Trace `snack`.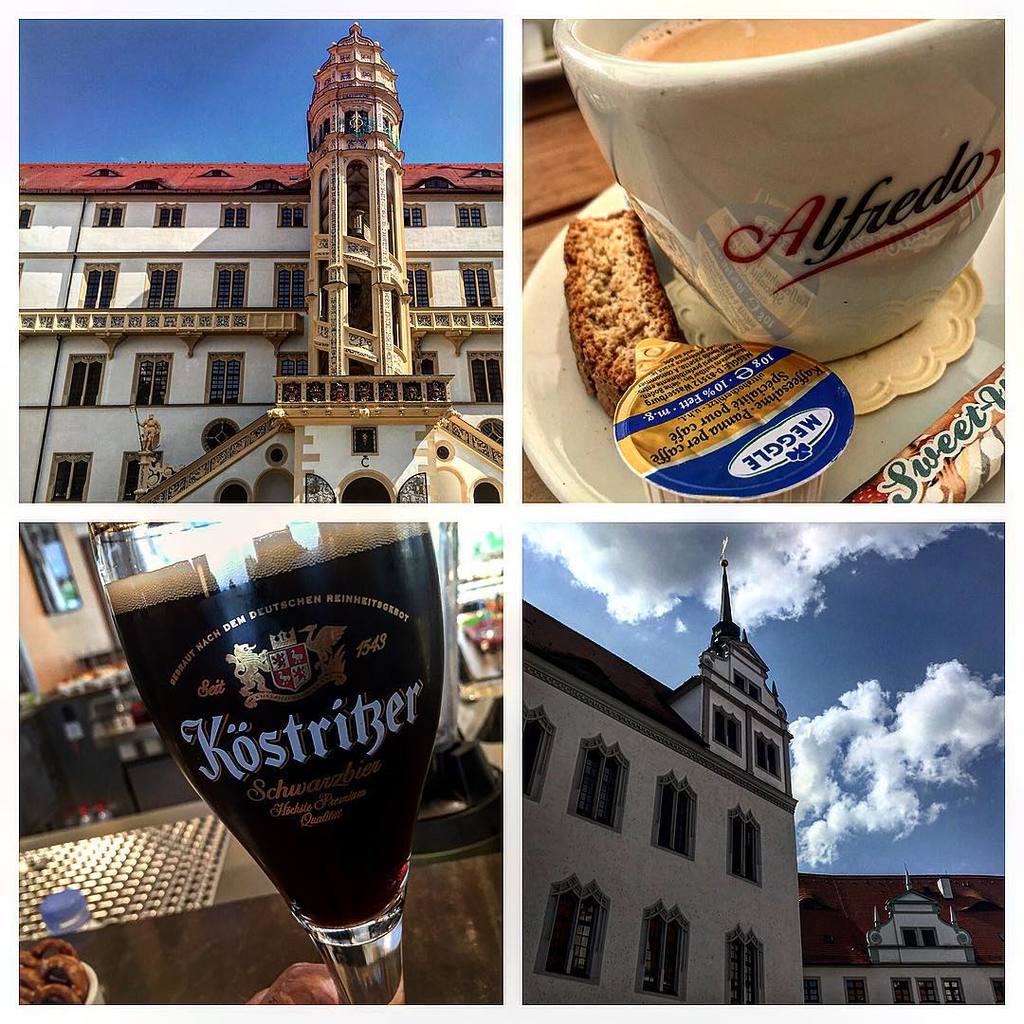
Traced to (left=564, top=215, right=704, bottom=369).
